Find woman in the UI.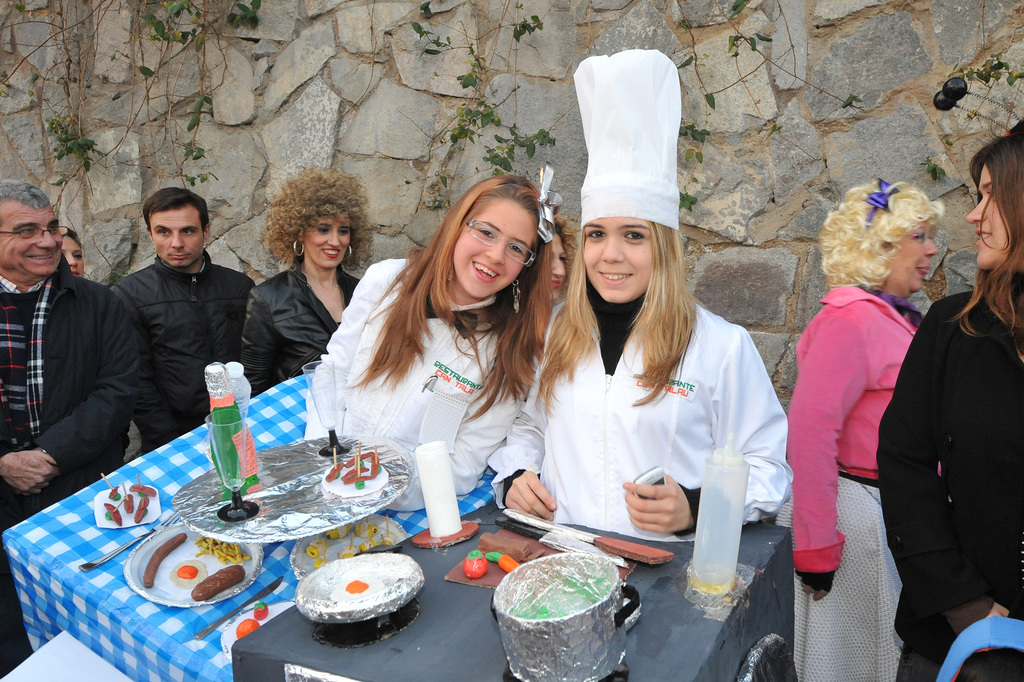
UI element at 877 101 1023 681.
